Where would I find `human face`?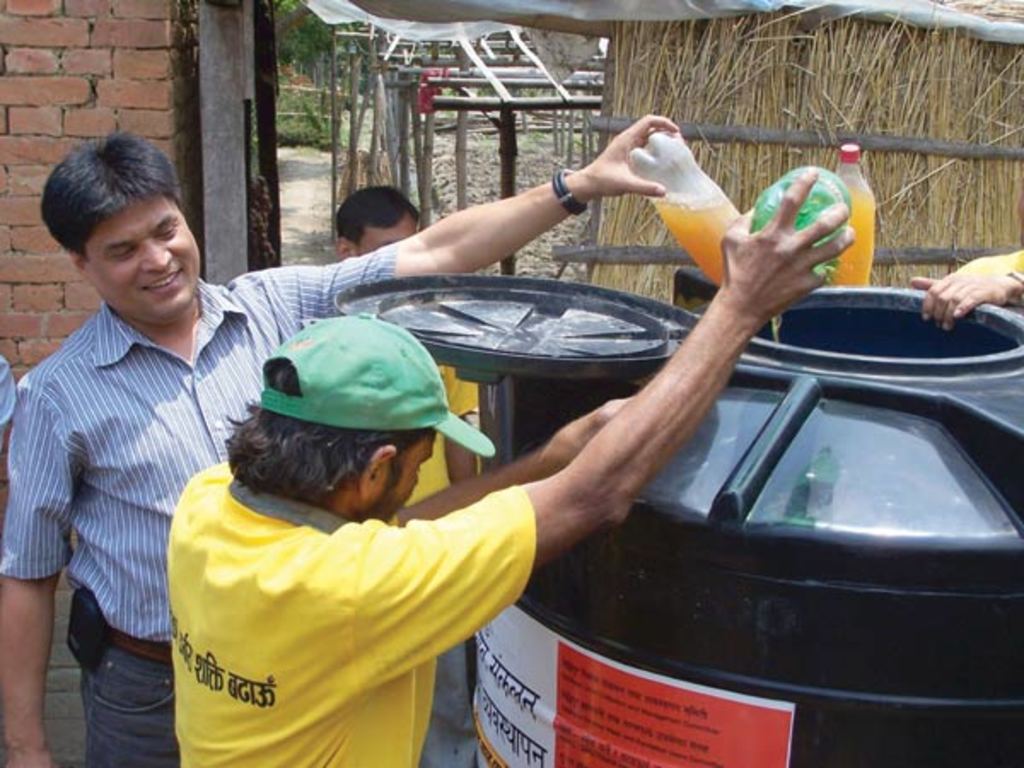
At Rect(372, 432, 440, 522).
